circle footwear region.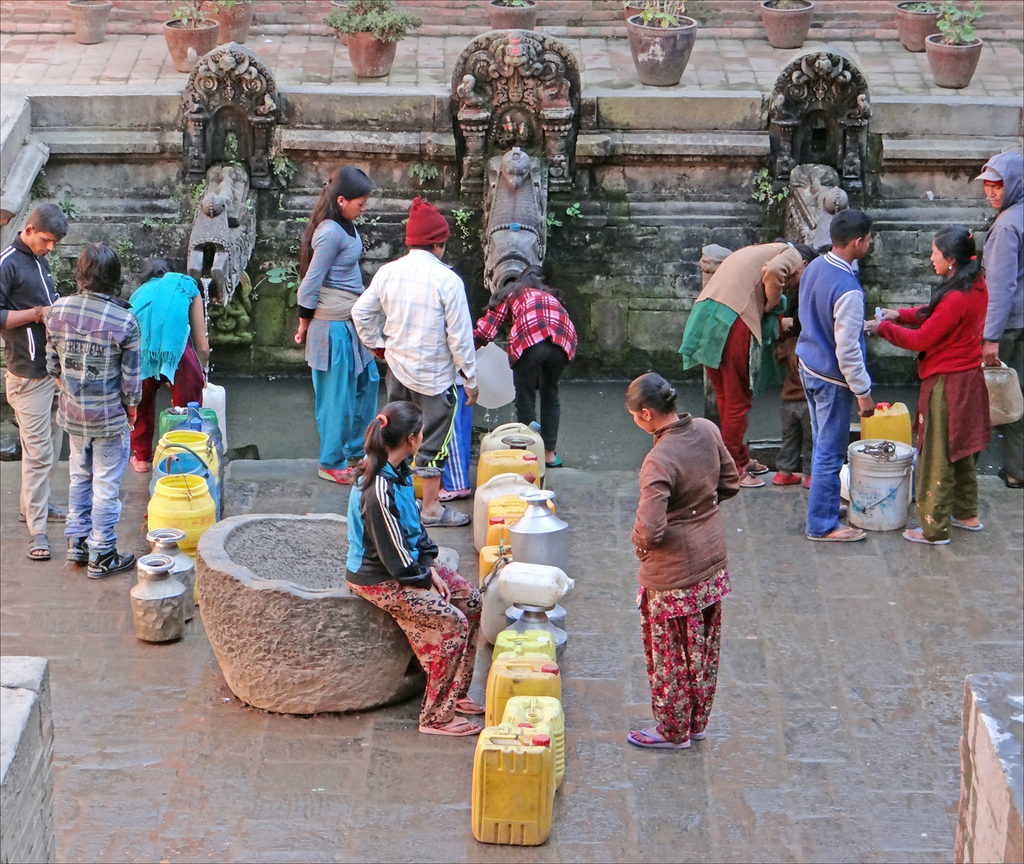
Region: pyautogui.locateOnScreen(65, 534, 93, 565).
